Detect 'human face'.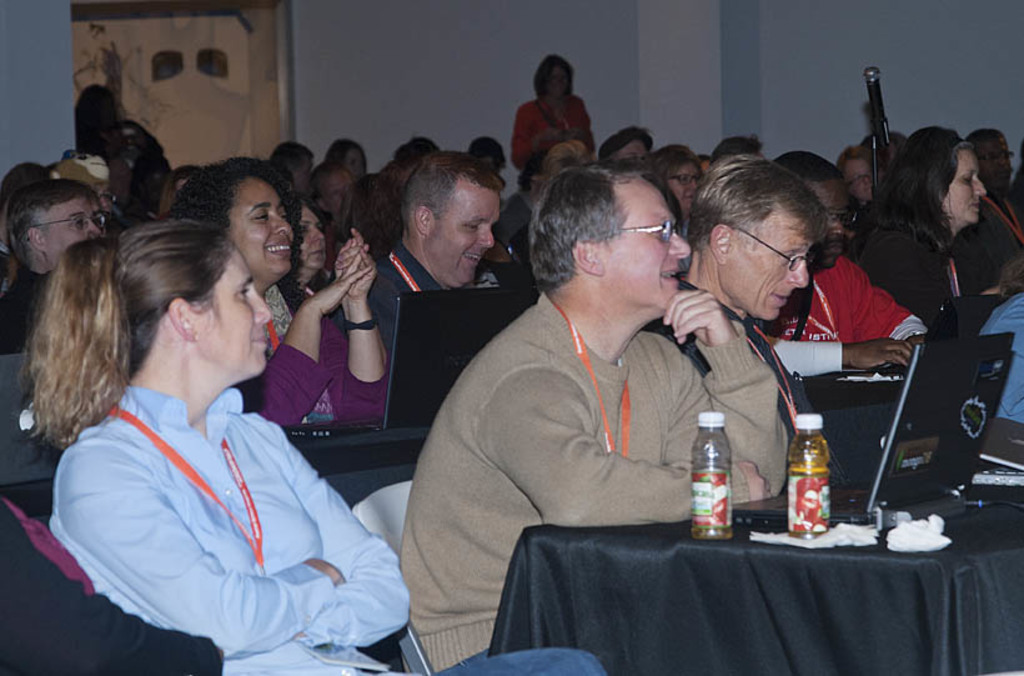
Detected at [820, 176, 849, 271].
